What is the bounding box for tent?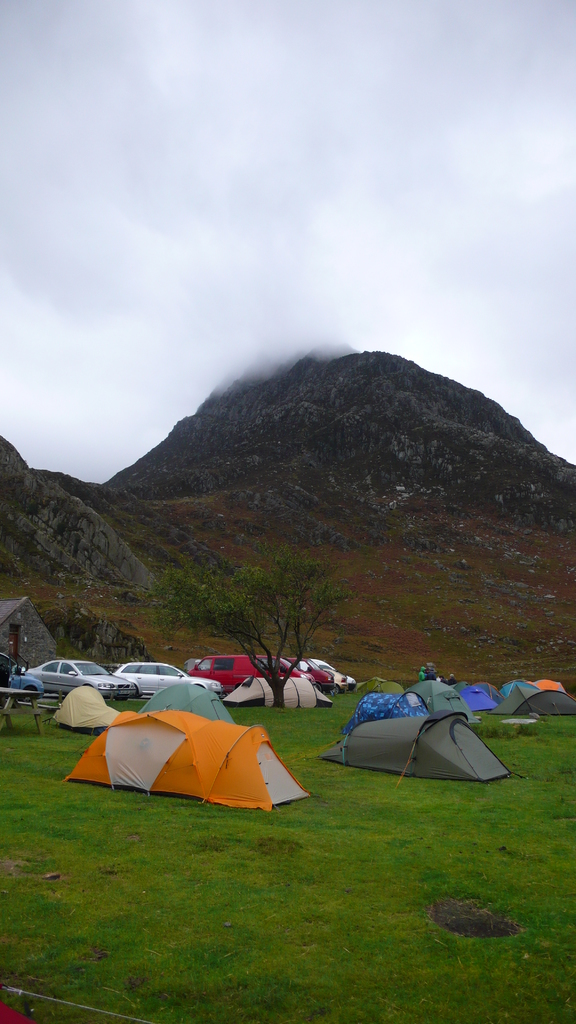
[left=74, top=699, right=305, bottom=815].
